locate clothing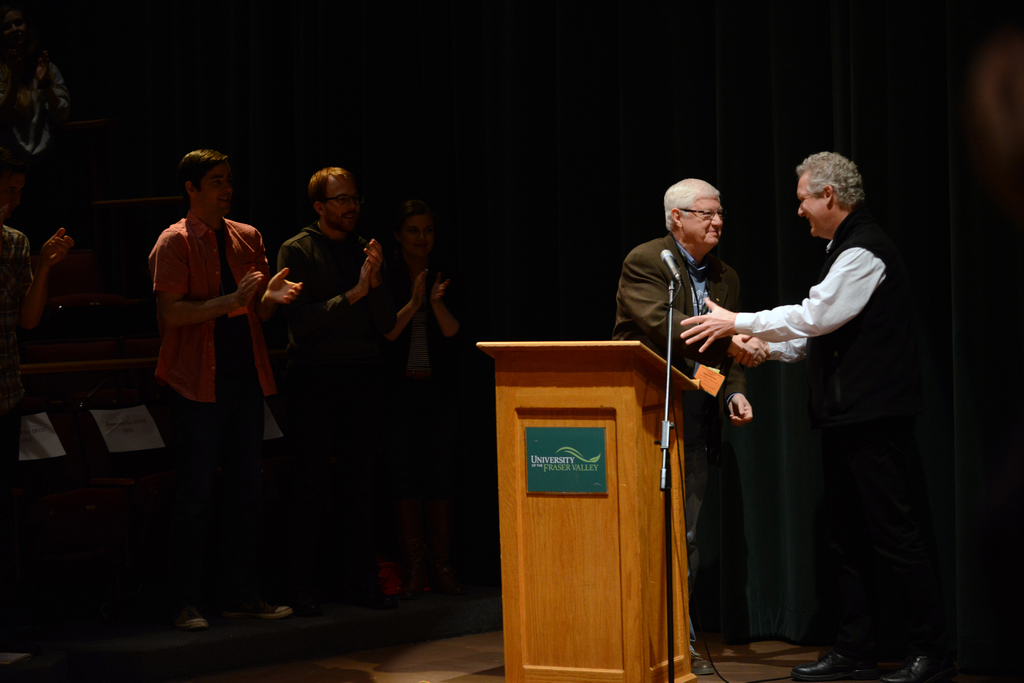
left=617, top=231, right=738, bottom=652
